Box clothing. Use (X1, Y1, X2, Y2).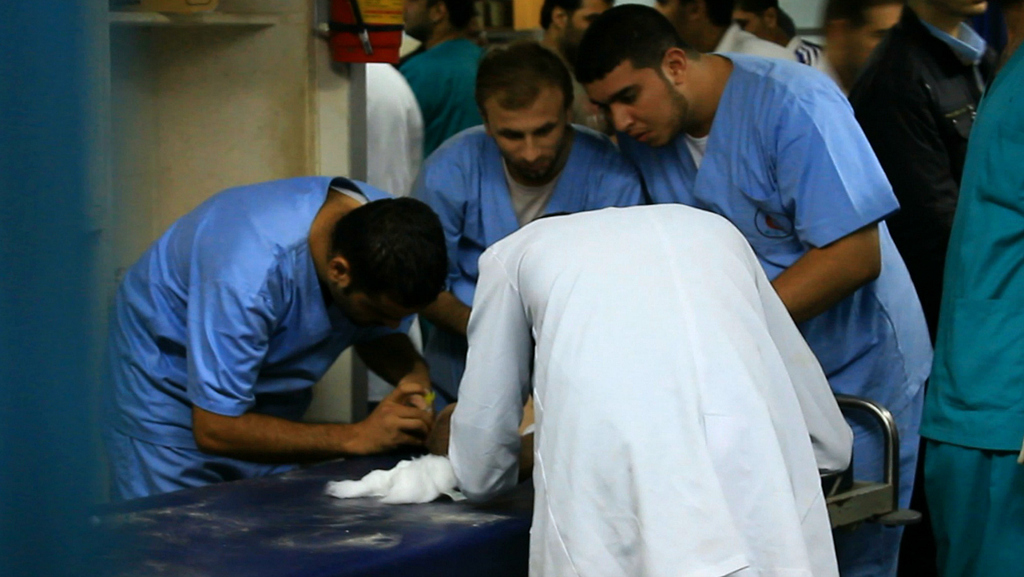
(922, 39, 1023, 576).
